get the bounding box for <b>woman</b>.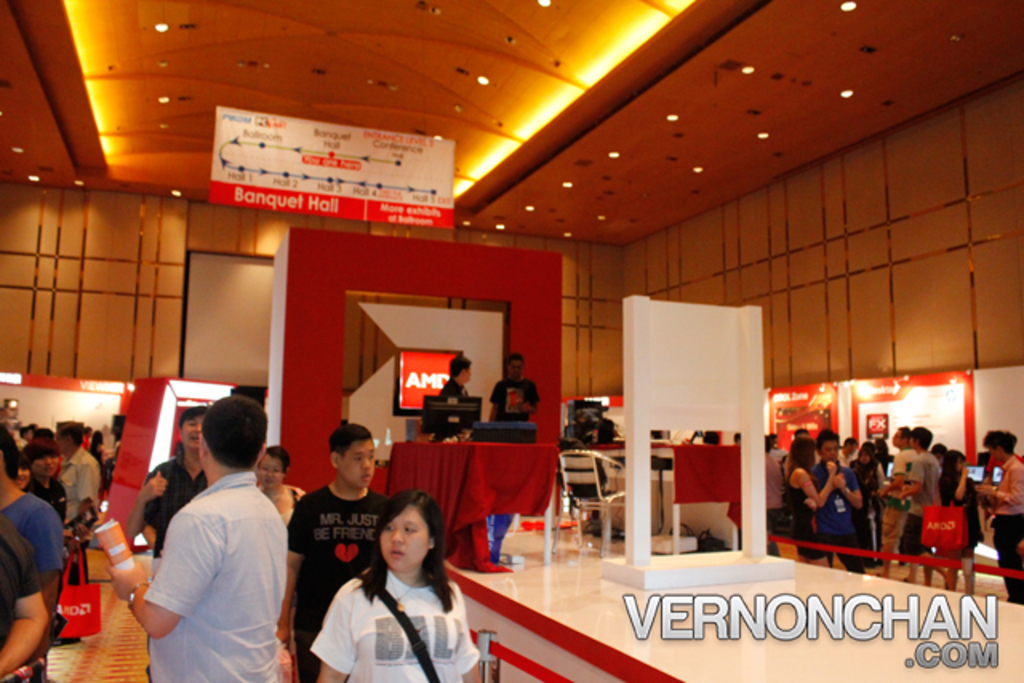
[253,441,307,528].
